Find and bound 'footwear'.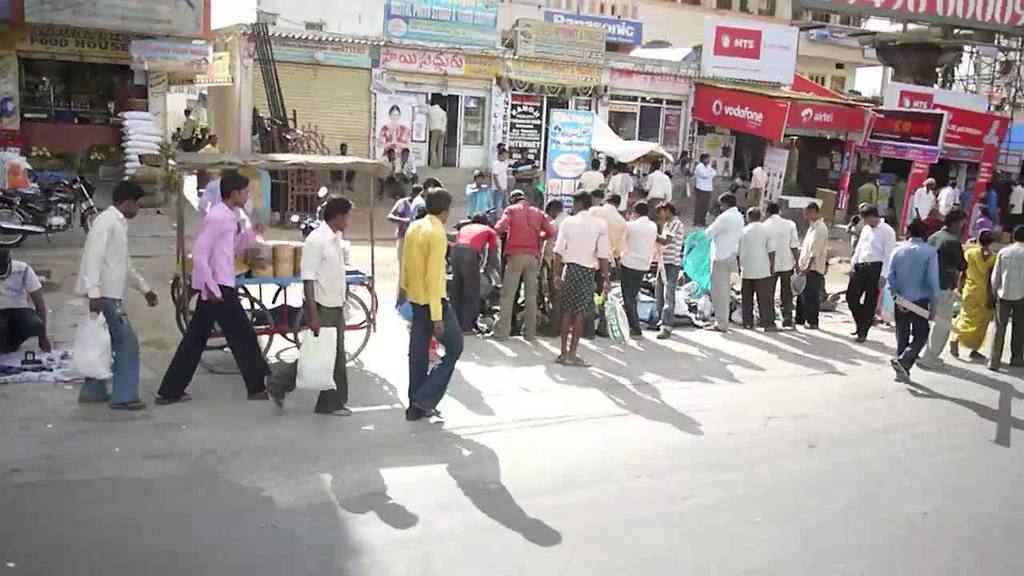
Bound: rect(561, 357, 598, 366).
